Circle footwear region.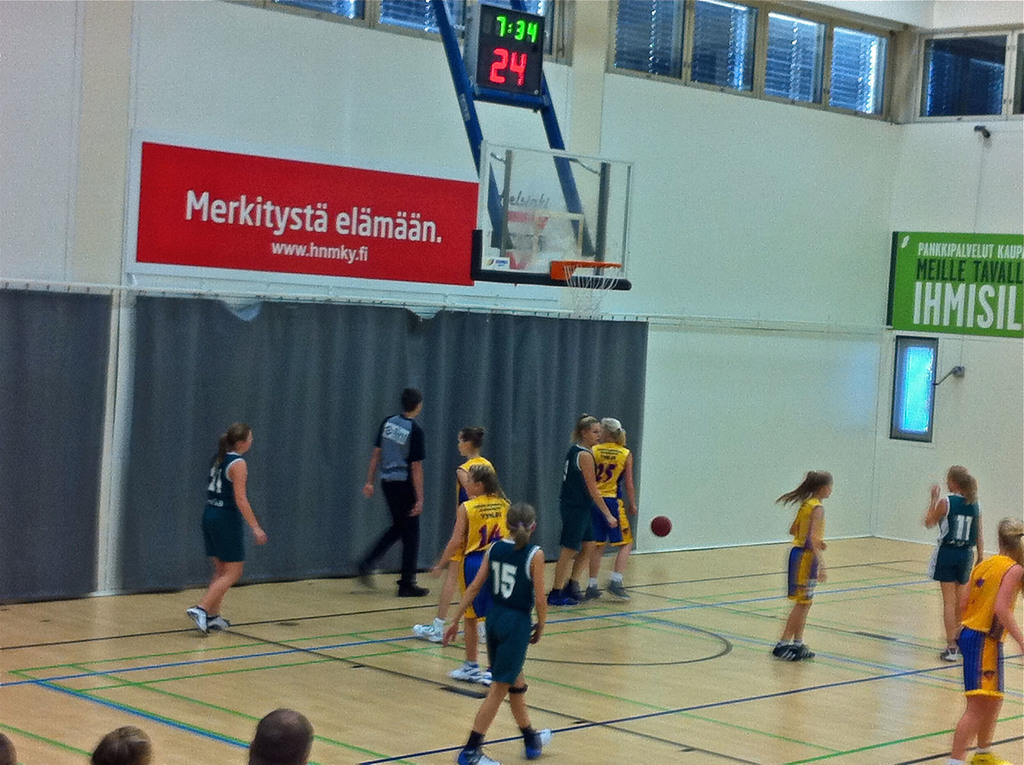
Region: [454, 743, 502, 764].
